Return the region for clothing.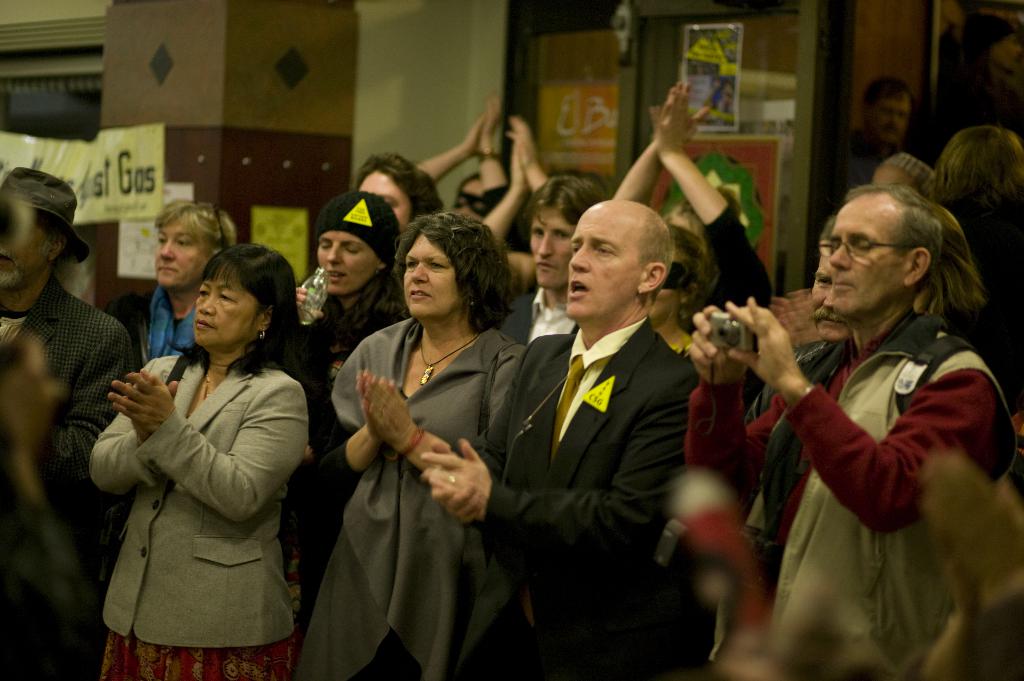
BBox(262, 273, 420, 680).
